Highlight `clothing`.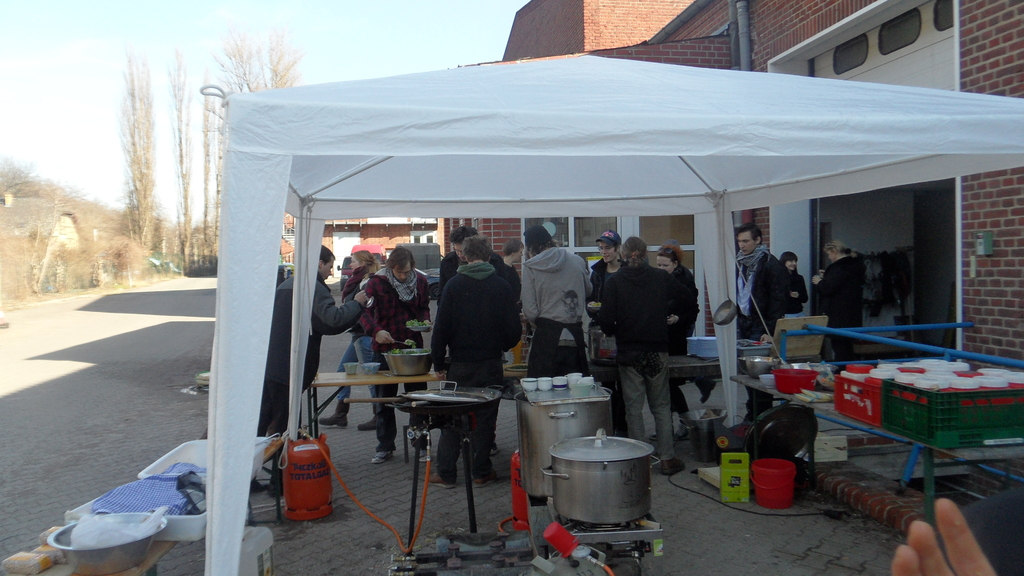
Highlighted region: l=518, t=239, r=595, b=383.
